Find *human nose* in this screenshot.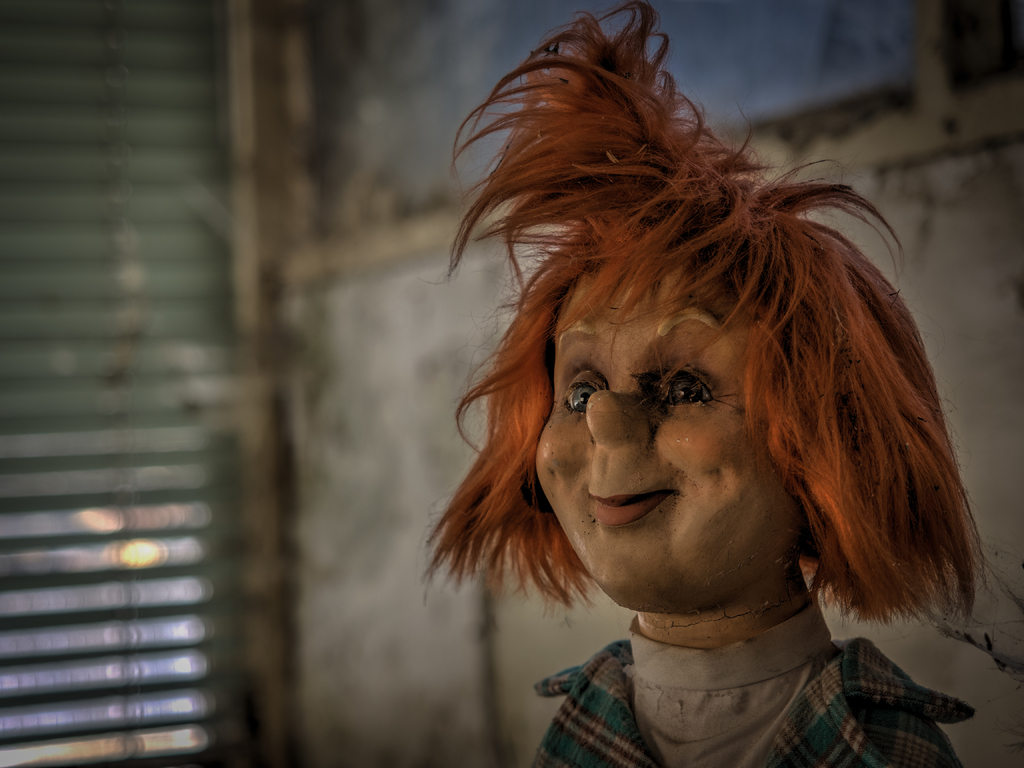
The bounding box for *human nose* is <bbox>581, 381, 650, 446</bbox>.
